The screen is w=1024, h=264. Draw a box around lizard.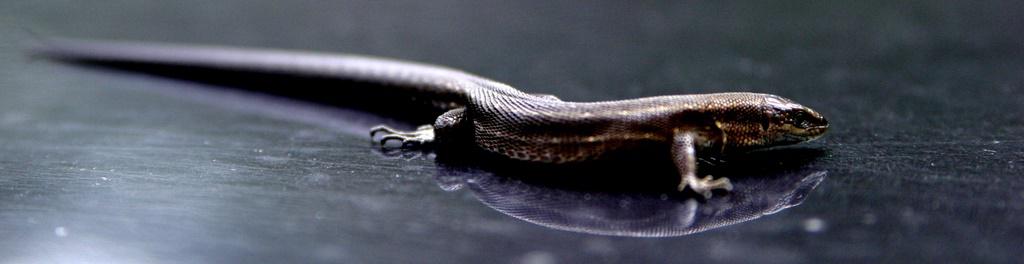
177:41:825:214.
